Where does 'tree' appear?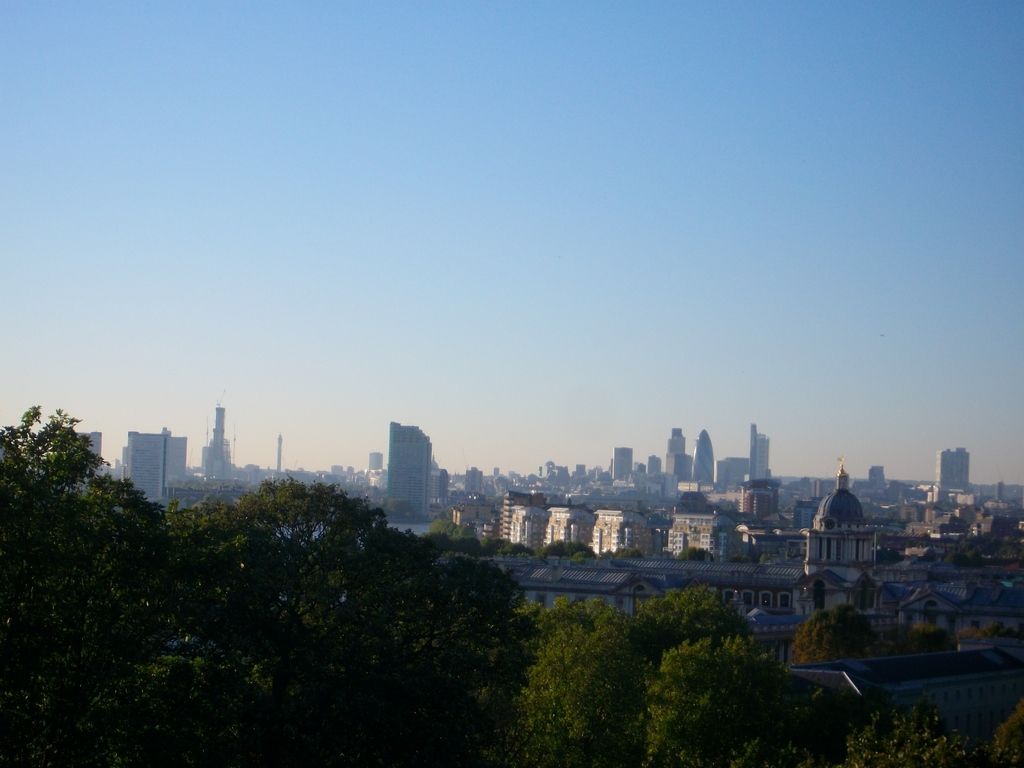
Appears at rect(80, 639, 293, 767).
